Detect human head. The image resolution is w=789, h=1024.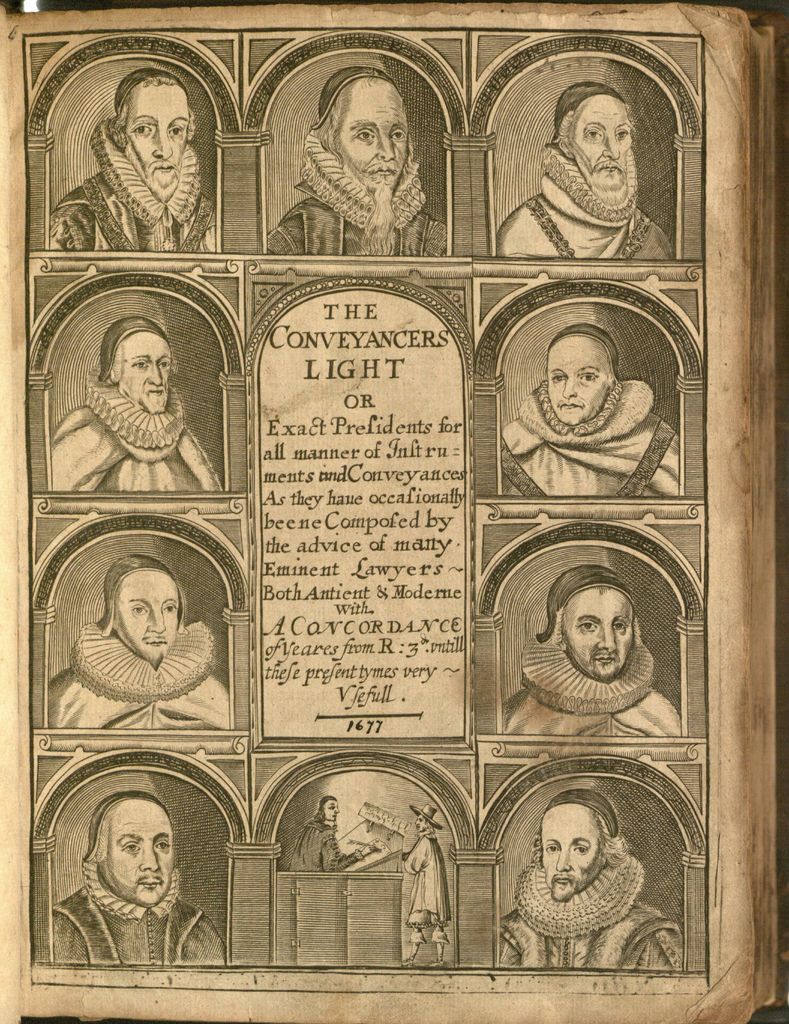
pyautogui.locateOnScreen(536, 787, 618, 900).
